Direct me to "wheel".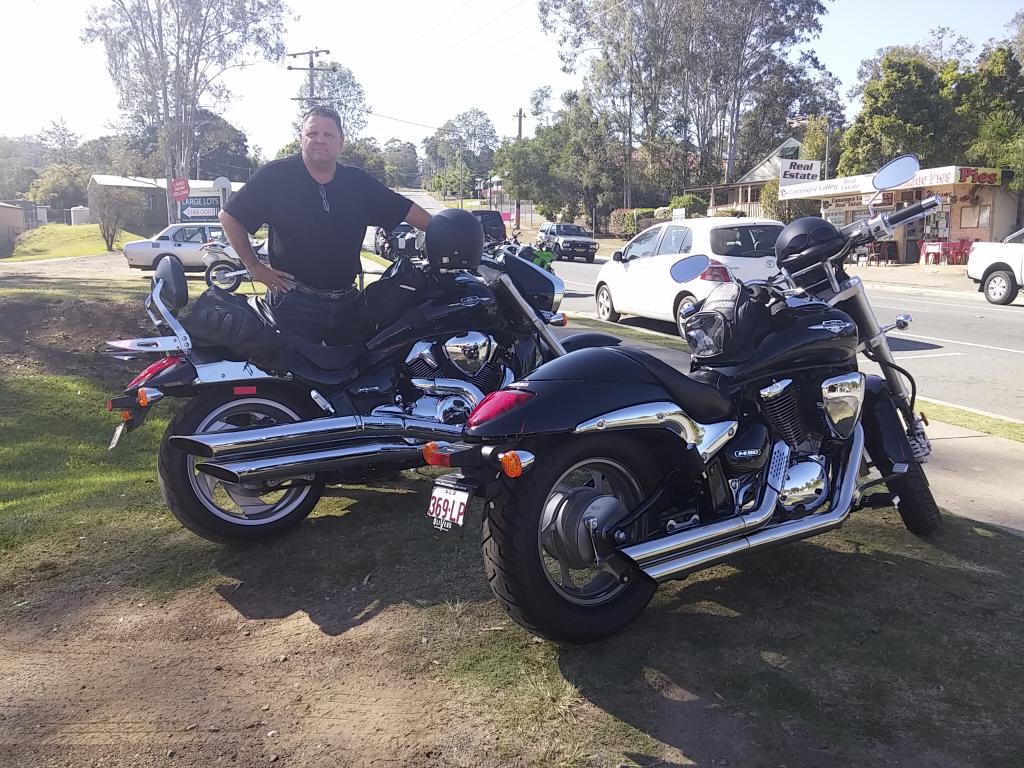
Direction: {"left": 880, "top": 463, "right": 942, "bottom": 534}.
